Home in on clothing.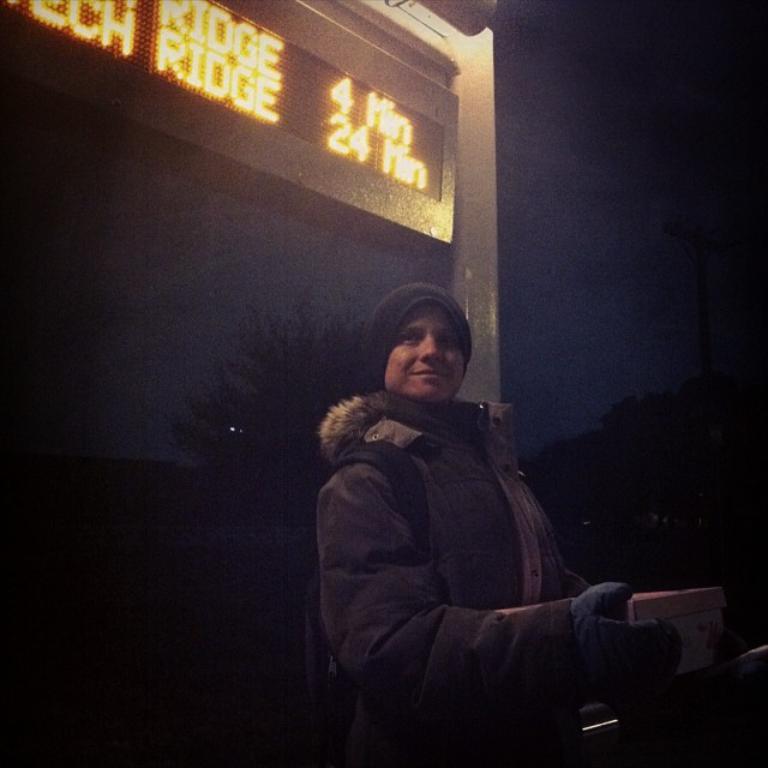
Homed in at crop(312, 386, 630, 767).
